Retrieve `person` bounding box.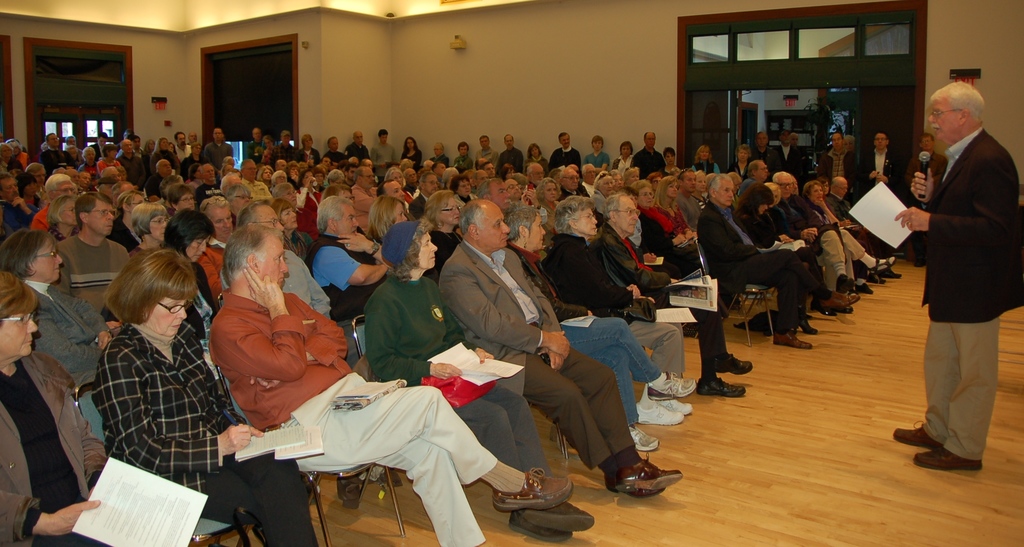
Bounding box: bbox=[892, 79, 1023, 472].
